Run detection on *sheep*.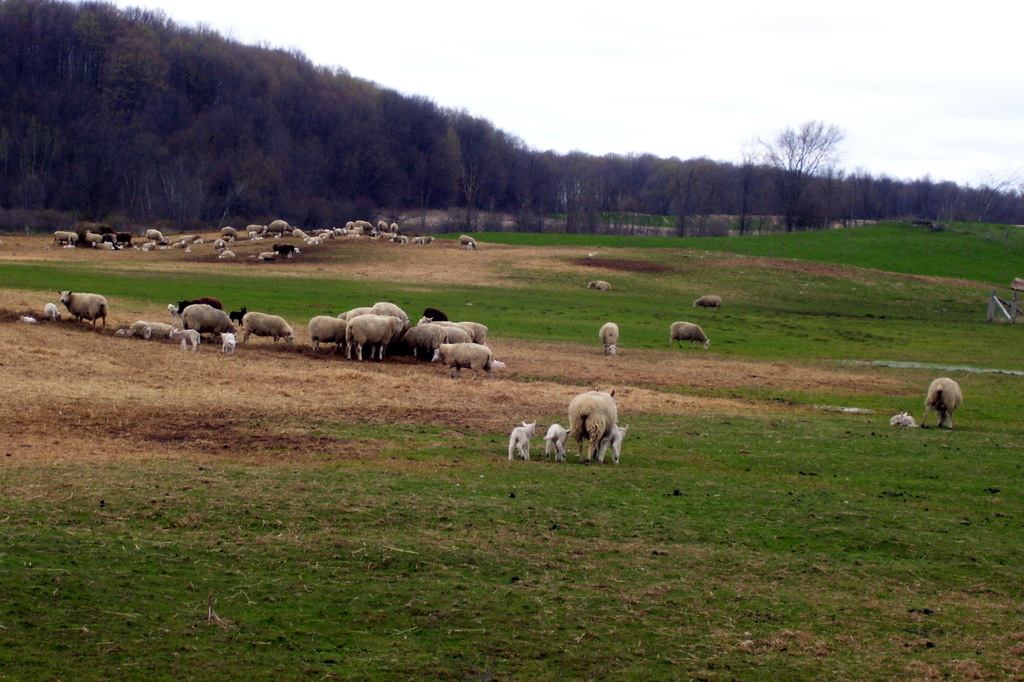
Result: 922, 377, 961, 432.
